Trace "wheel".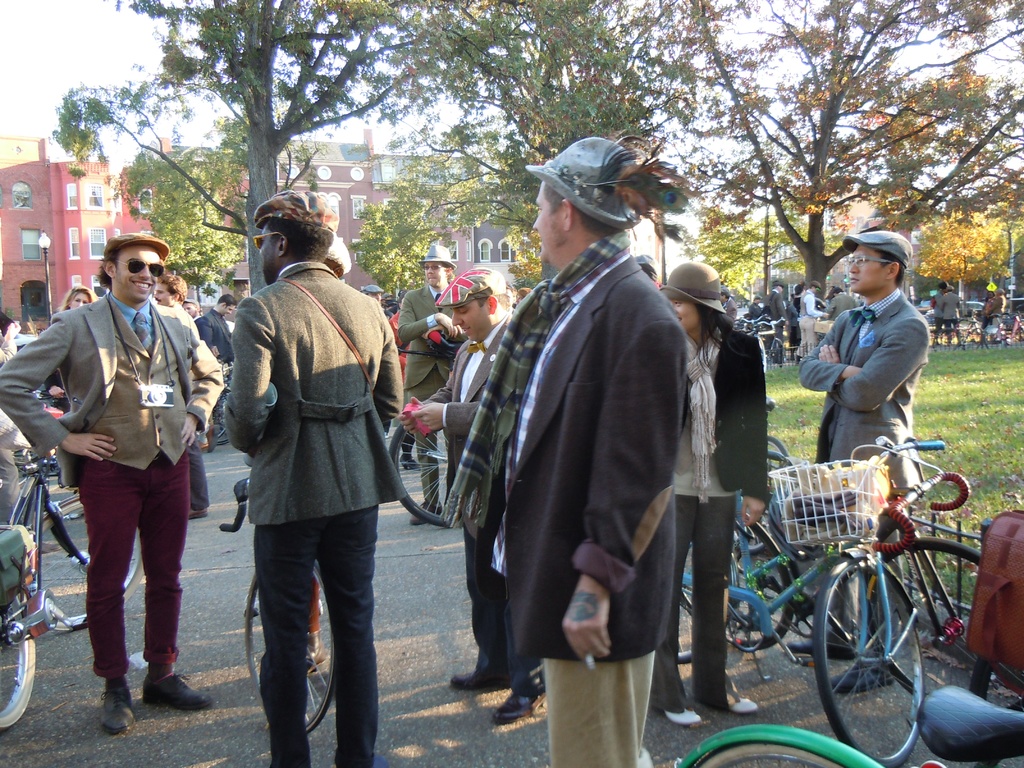
Traced to box=[243, 557, 335, 733].
